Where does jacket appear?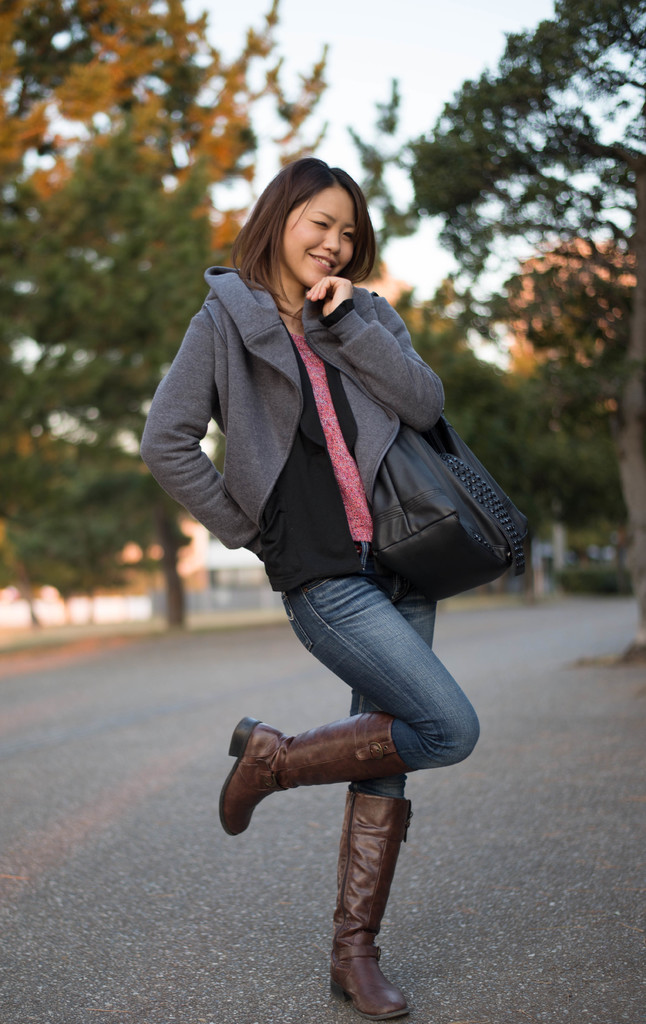
Appears at 162,186,446,571.
